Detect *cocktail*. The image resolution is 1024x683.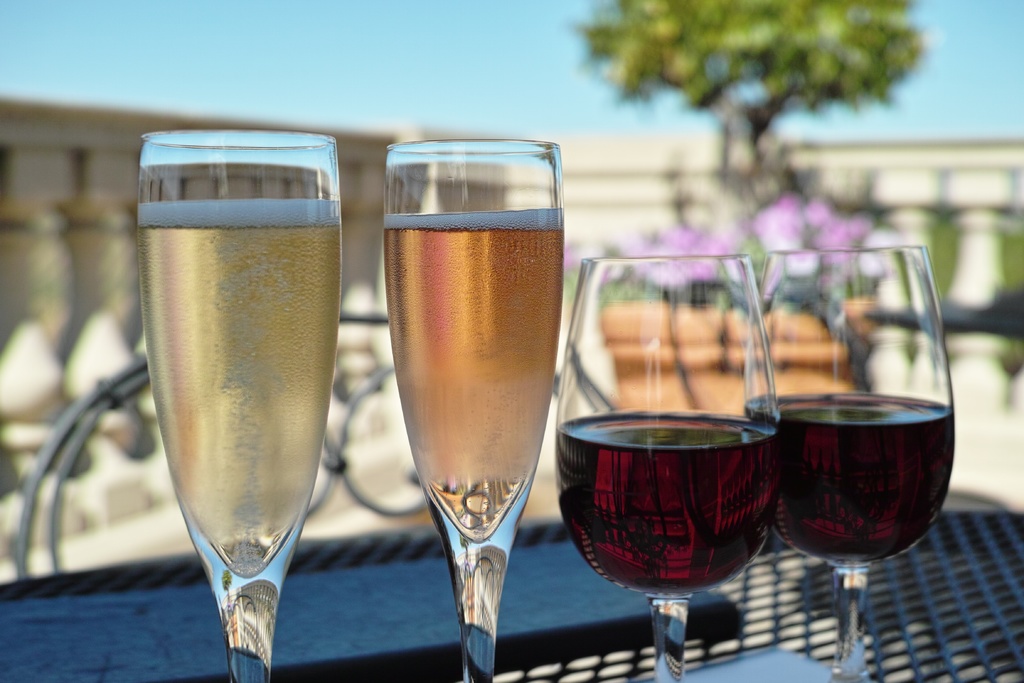
detection(555, 258, 775, 682).
